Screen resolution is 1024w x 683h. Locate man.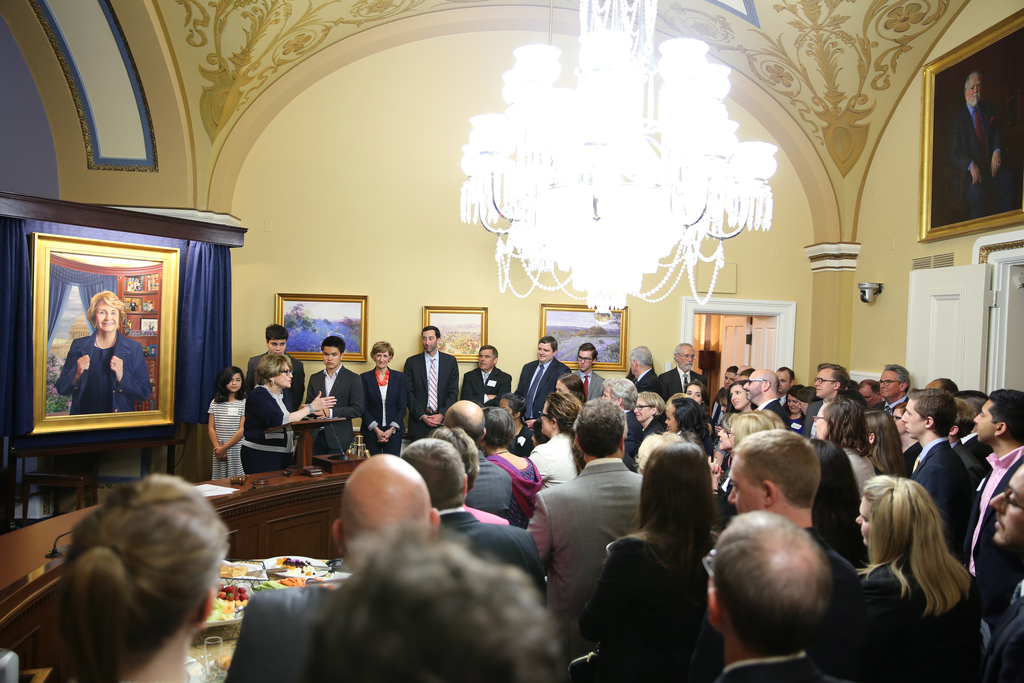
l=625, t=350, r=665, b=403.
